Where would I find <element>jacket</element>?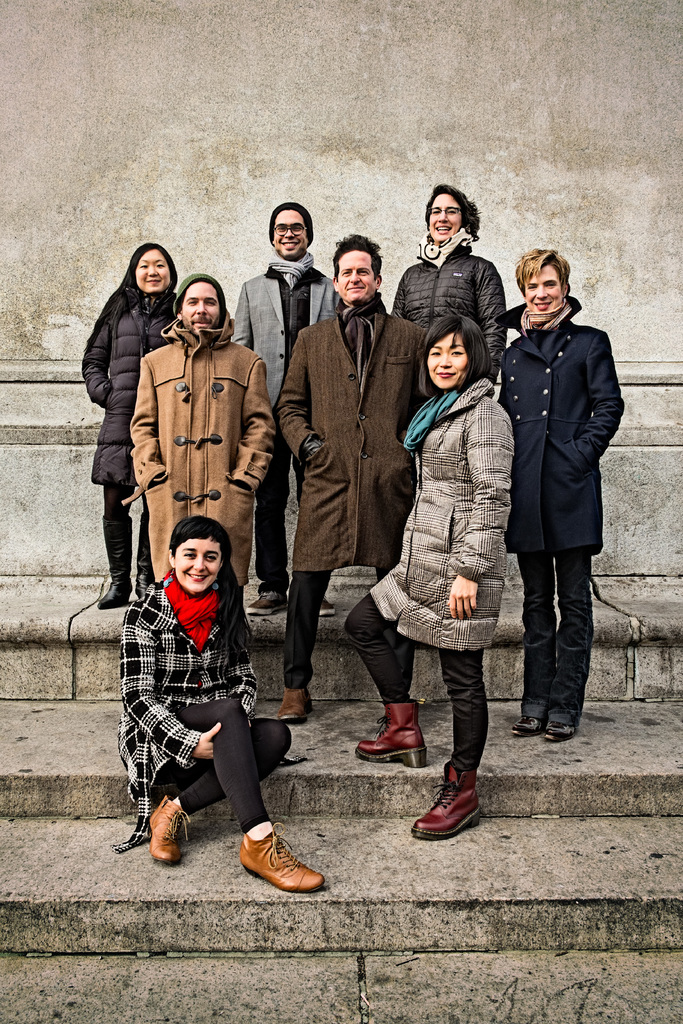
At [left=111, top=570, right=270, bottom=854].
